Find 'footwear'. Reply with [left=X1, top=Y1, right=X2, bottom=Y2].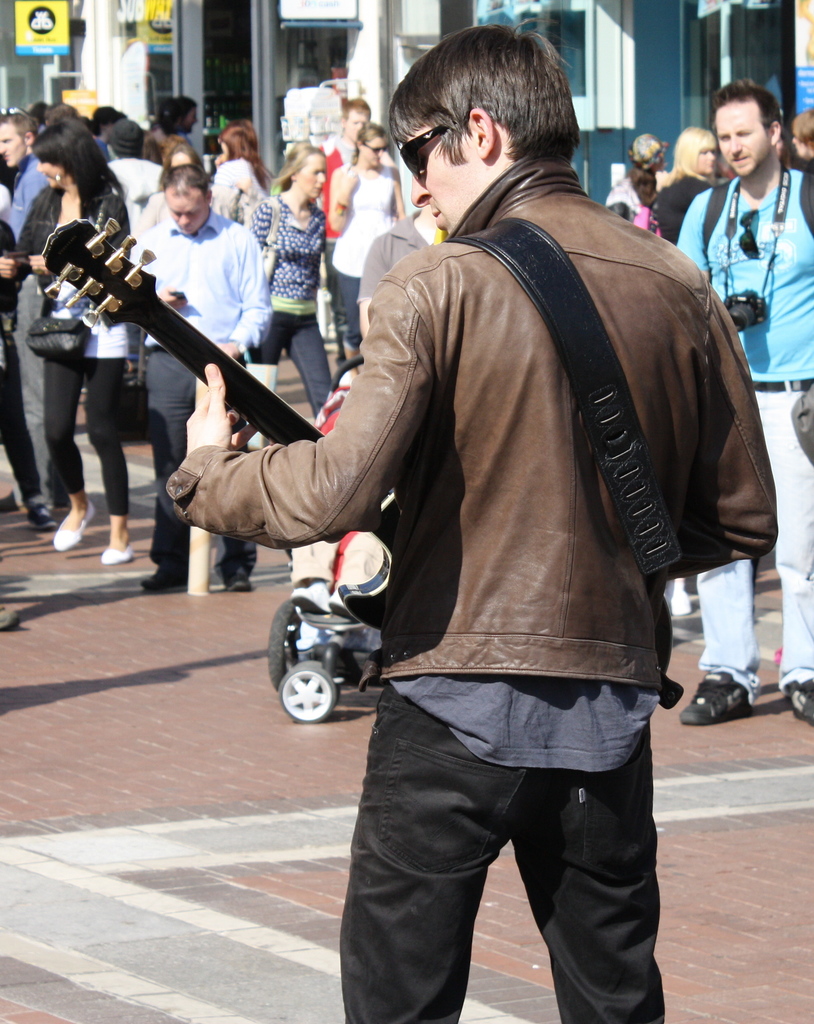
[left=53, top=502, right=95, bottom=548].
